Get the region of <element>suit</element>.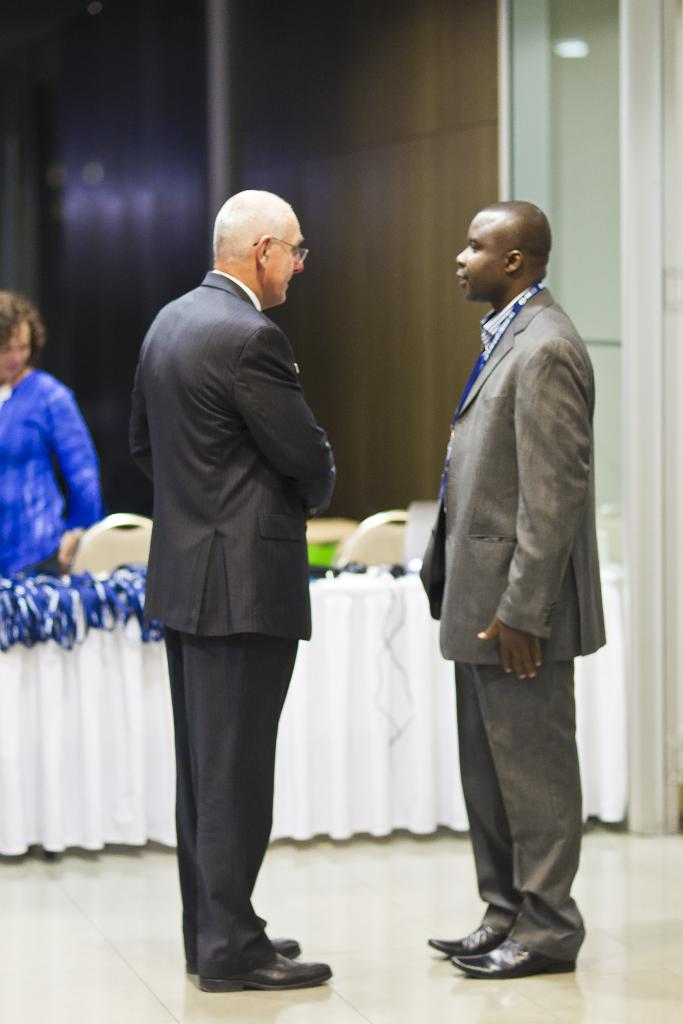
<box>119,271,342,977</box>.
